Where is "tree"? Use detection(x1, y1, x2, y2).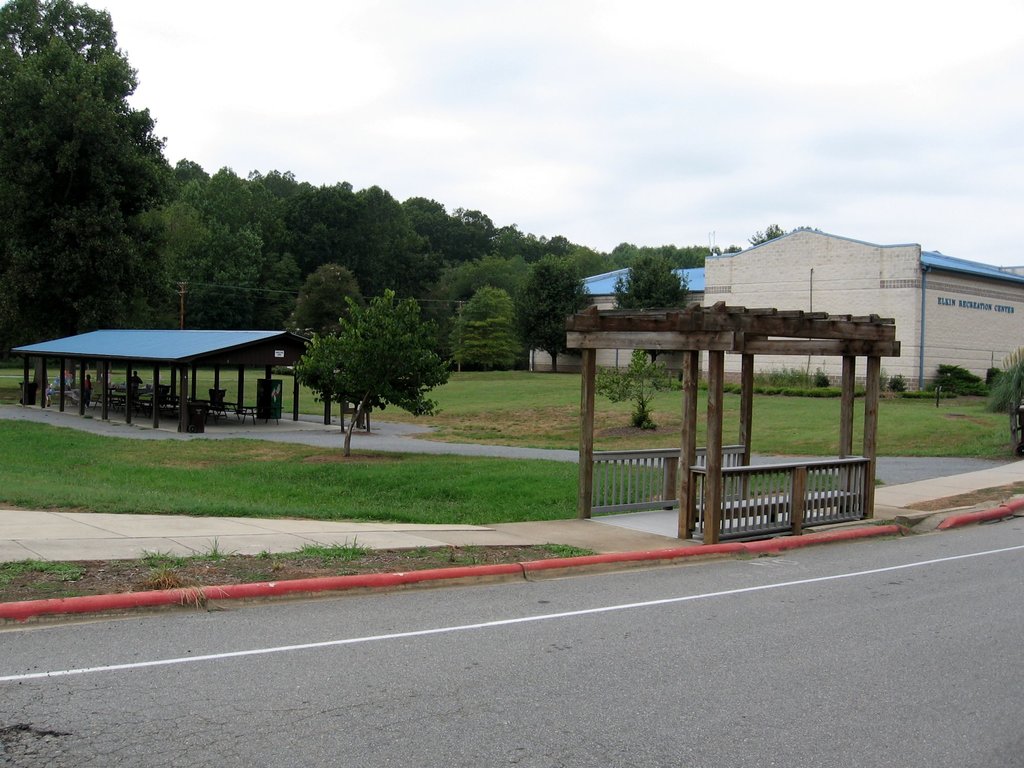
detection(285, 294, 451, 457).
